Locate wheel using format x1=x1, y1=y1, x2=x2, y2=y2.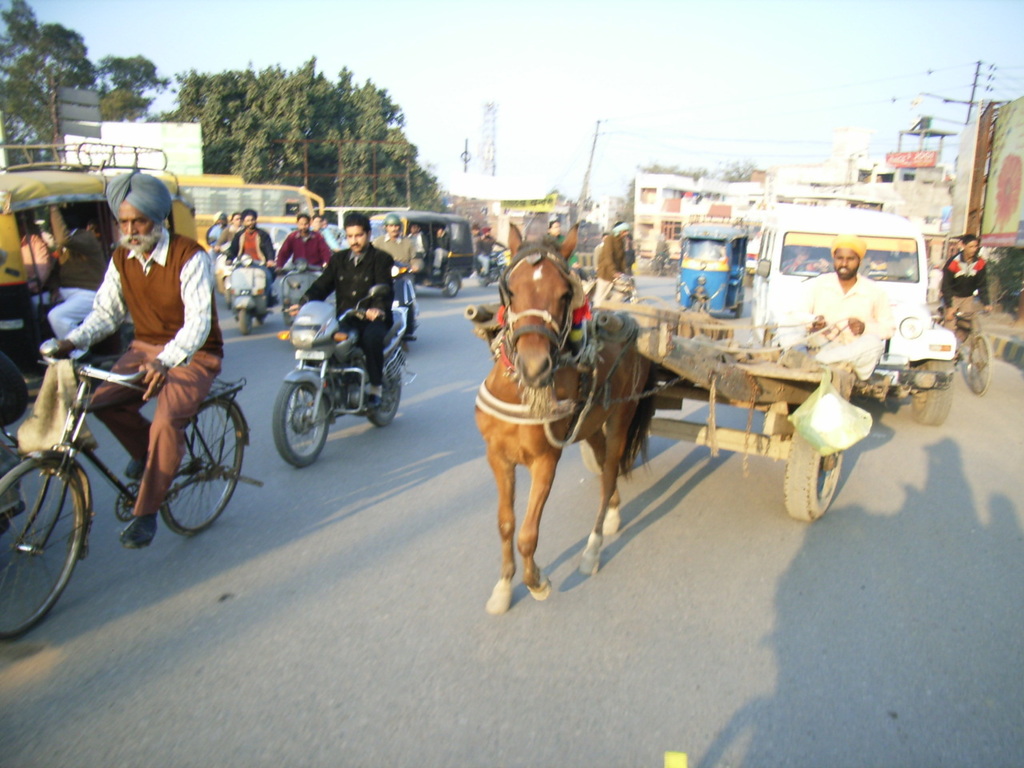
x1=273, y1=383, x2=330, y2=466.
